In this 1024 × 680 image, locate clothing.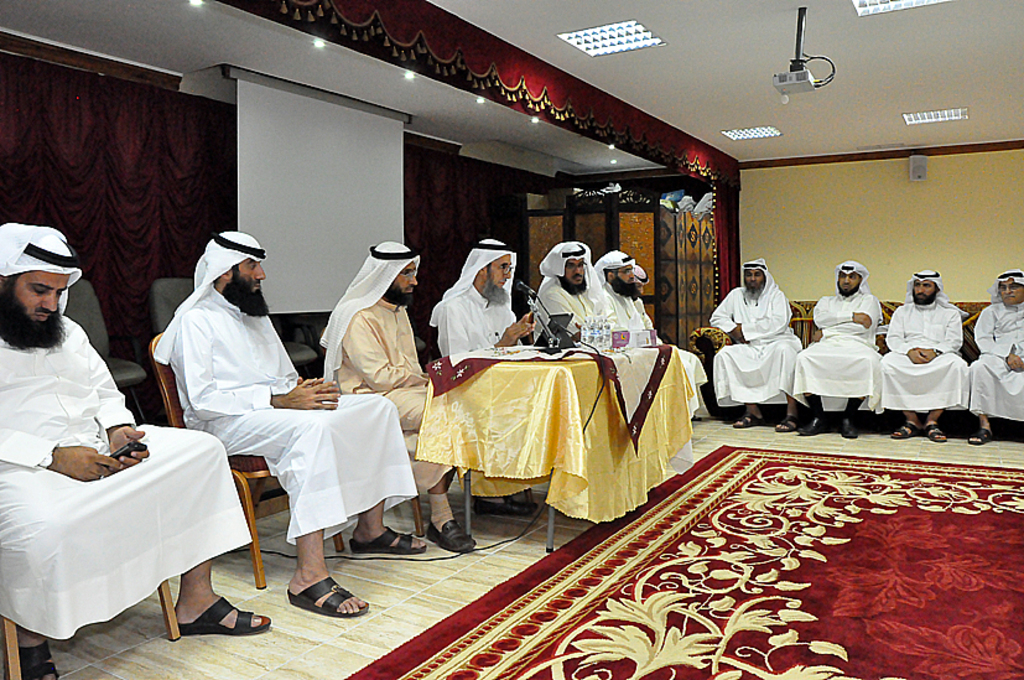
Bounding box: 965 292 1023 427.
